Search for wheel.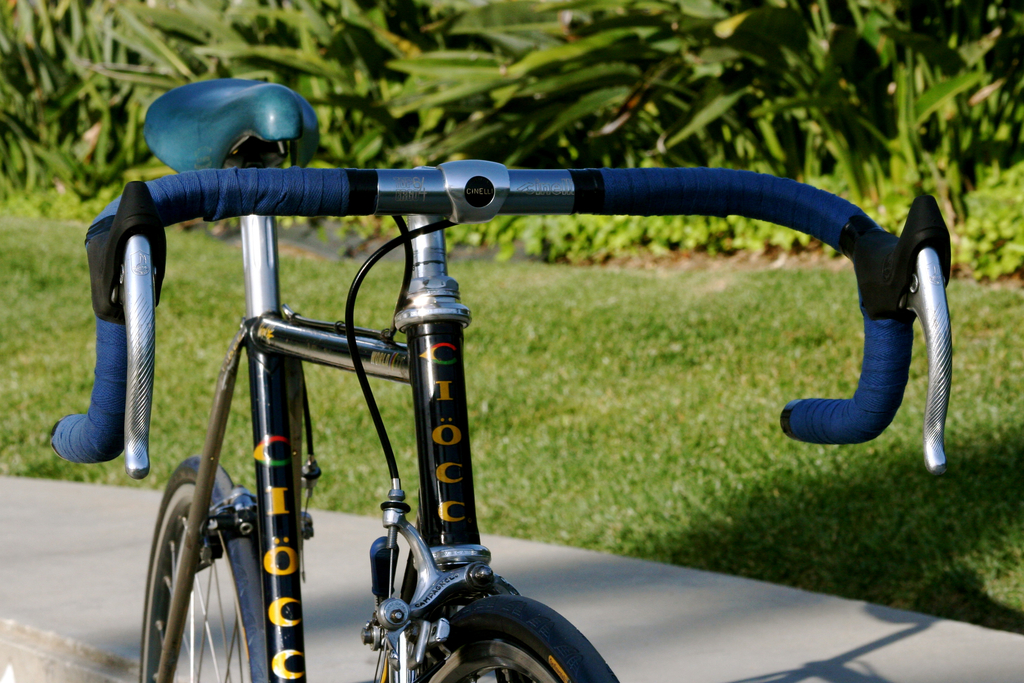
Found at region(136, 454, 263, 682).
